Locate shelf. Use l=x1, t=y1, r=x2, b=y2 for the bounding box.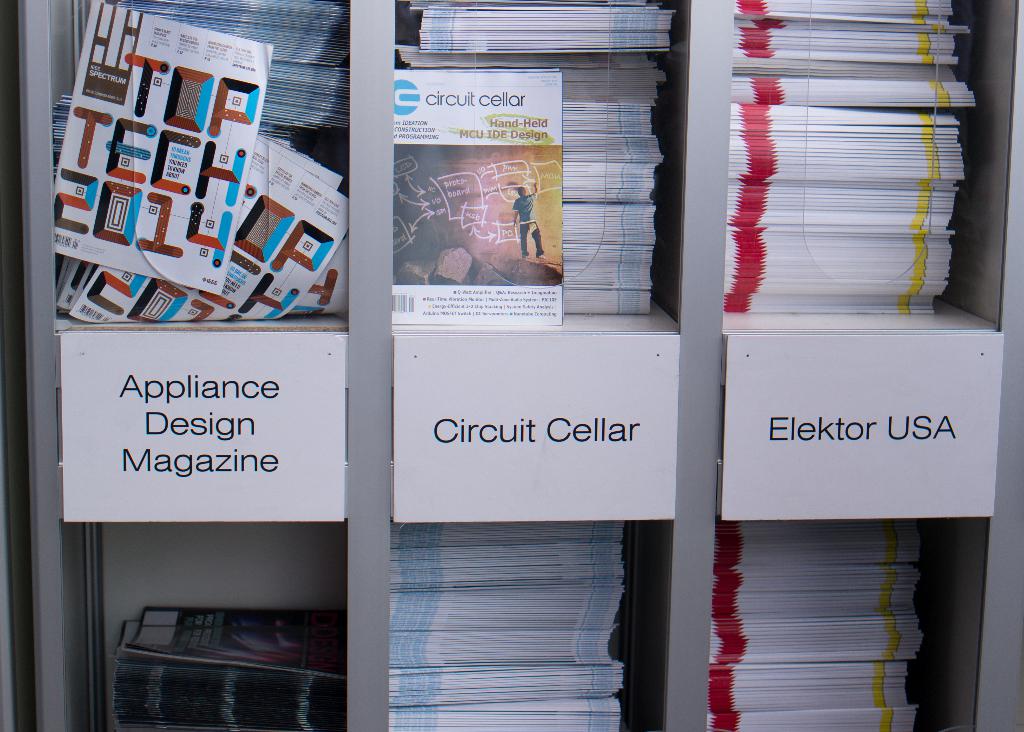
l=49, t=0, r=1023, b=731.
